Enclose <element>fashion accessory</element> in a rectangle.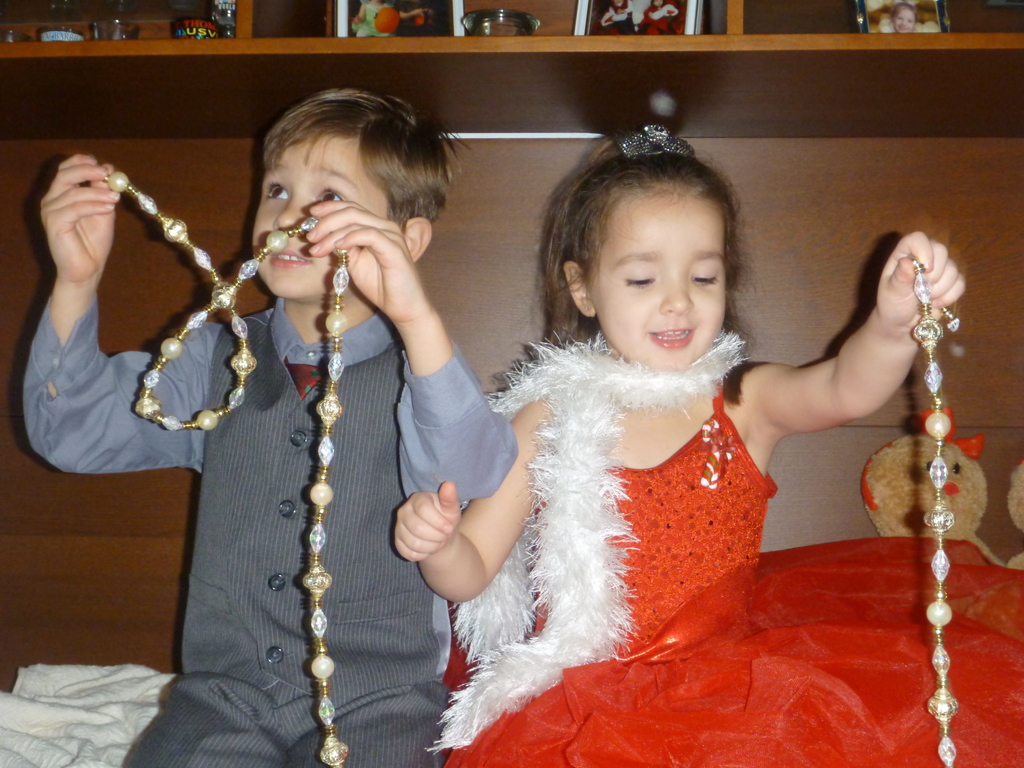
box=[103, 172, 347, 767].
